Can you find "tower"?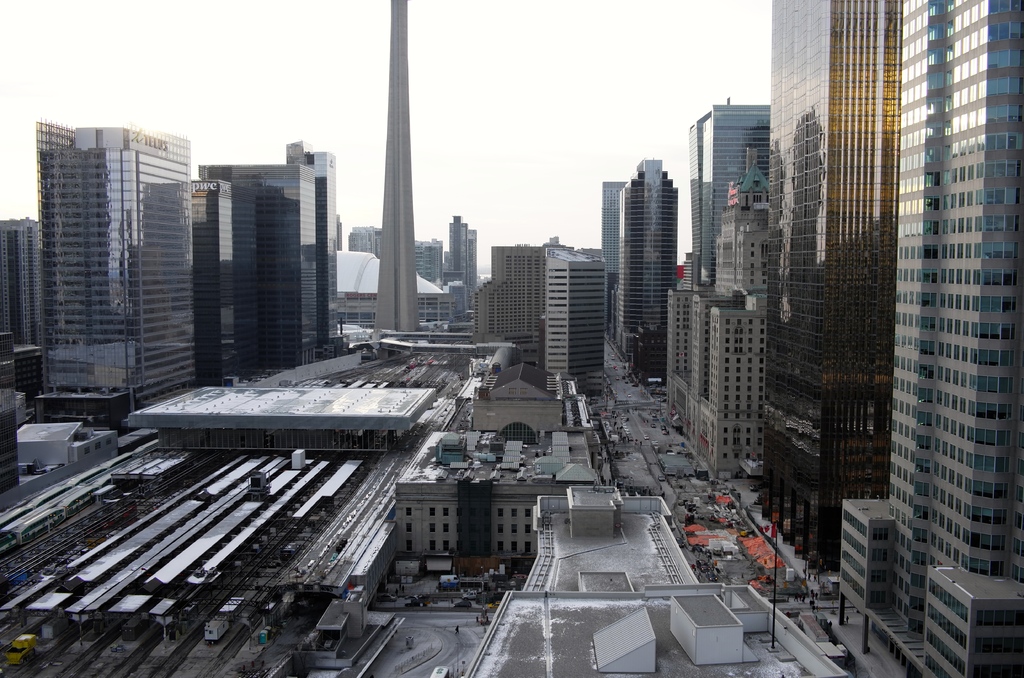
Yes, bounding box: BBox(609, 163, 677, 362).
